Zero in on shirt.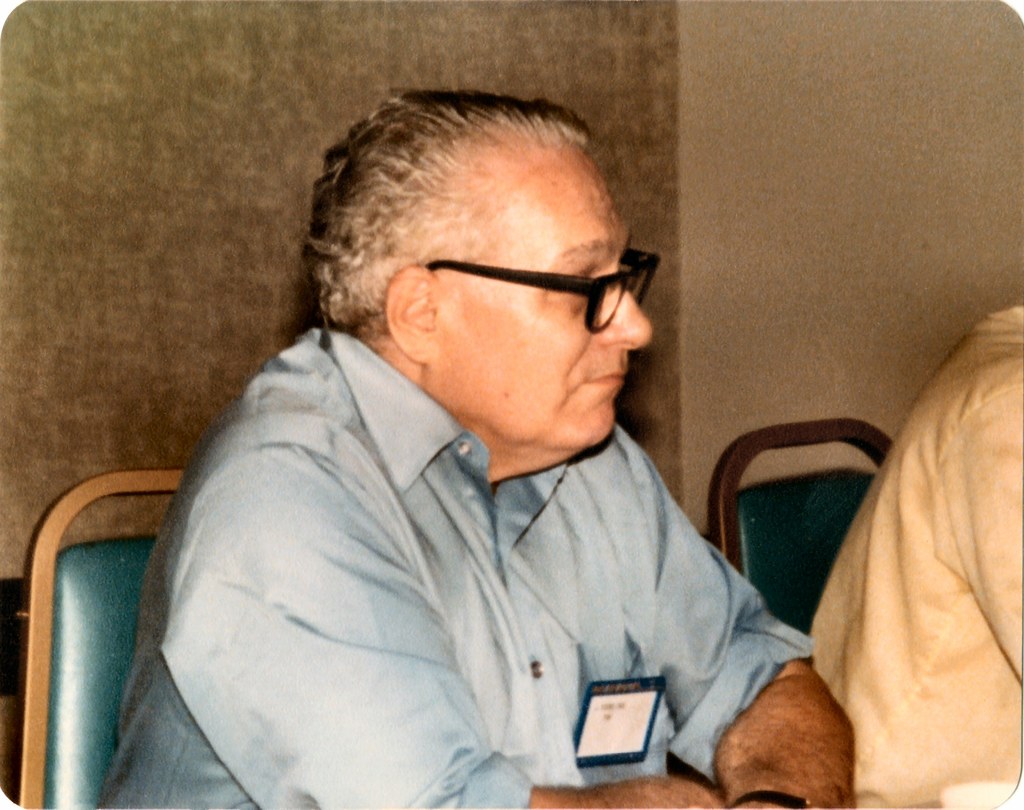
Zeroed in: <region>804, 309, 1023, 809</region>.
